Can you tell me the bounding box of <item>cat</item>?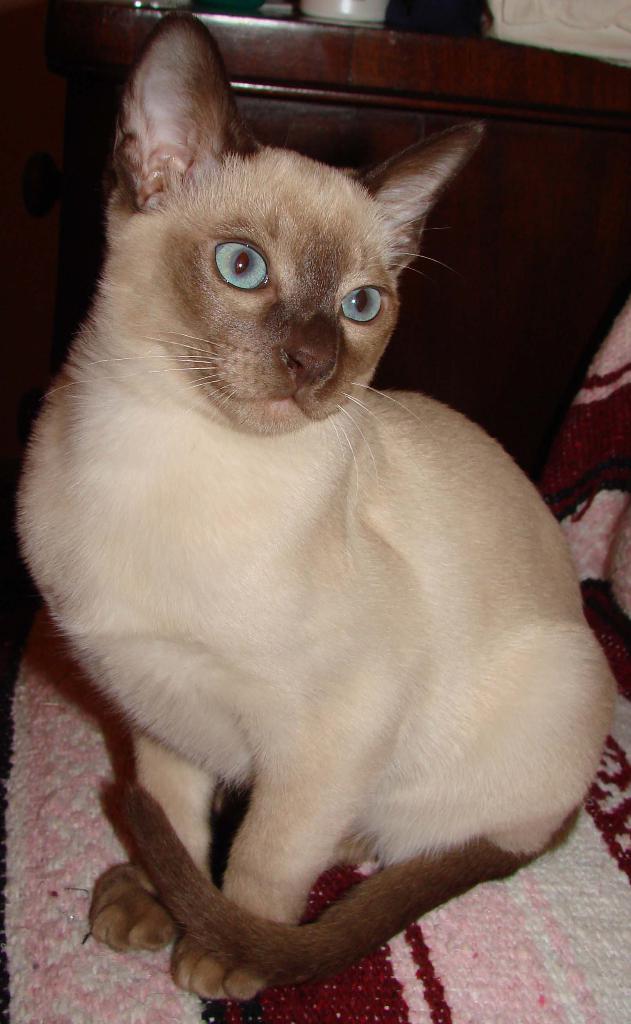
{"left": 3, "top": 1, "right": 614, "bottom": 1001}.
